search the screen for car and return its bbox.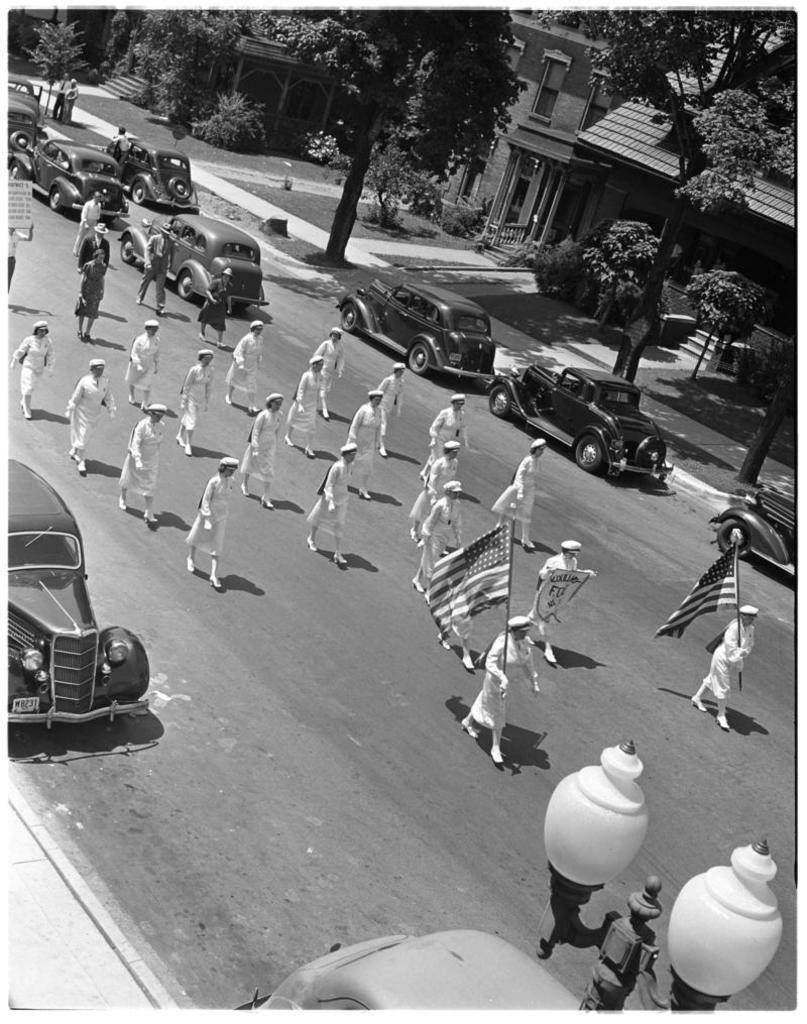
Found: 112 132 197 204.
